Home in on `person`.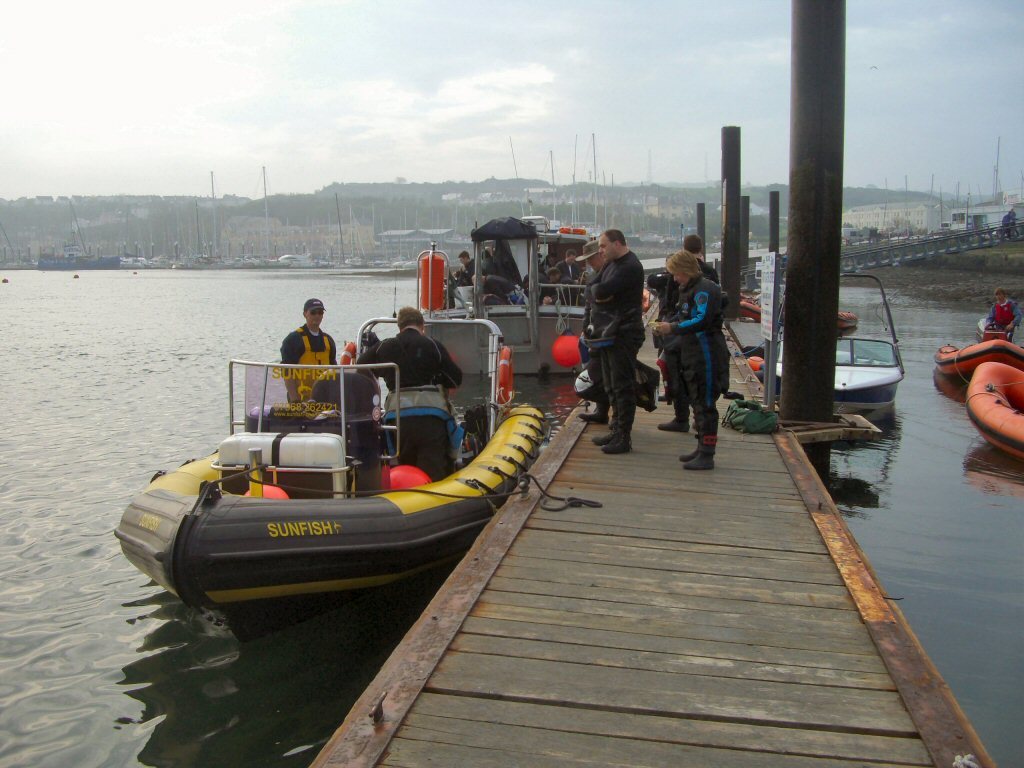
Homed in at (left=973, top=282, right=1022, bottom=344).
